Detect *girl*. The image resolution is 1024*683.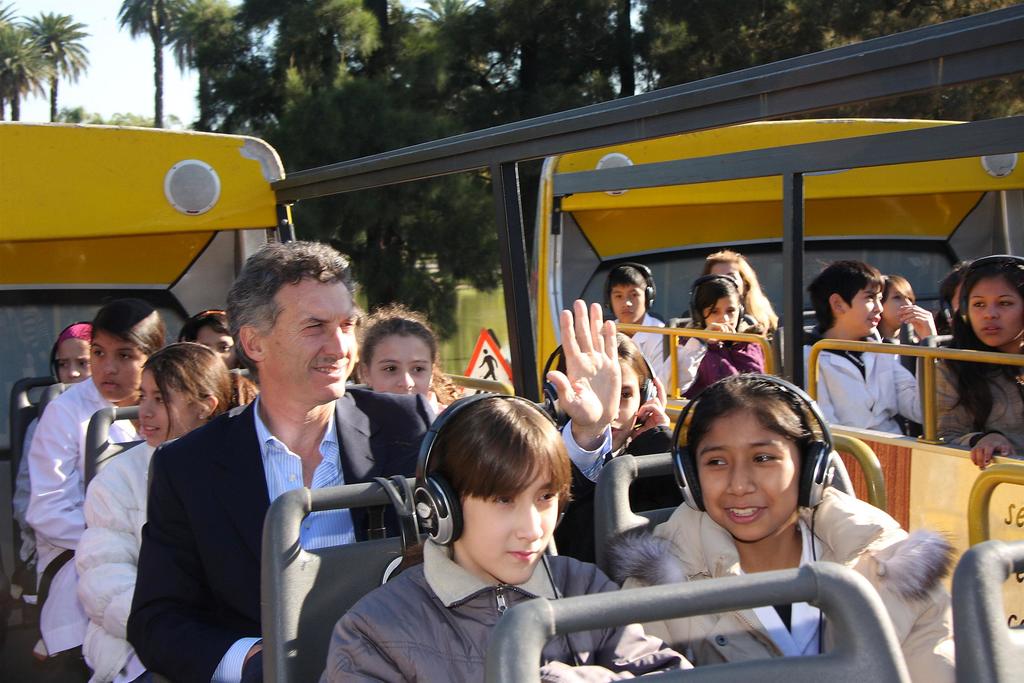
BBox(324, 388, 693, 682).
